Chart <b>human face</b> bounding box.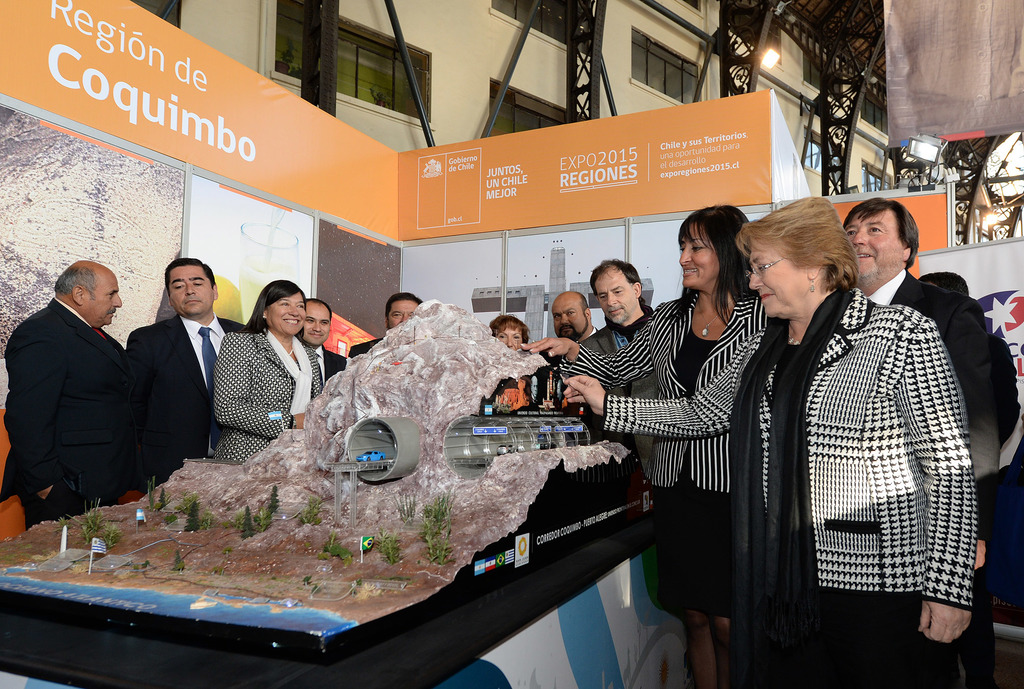
Charted: Rect(748, 238, 812, 317).
